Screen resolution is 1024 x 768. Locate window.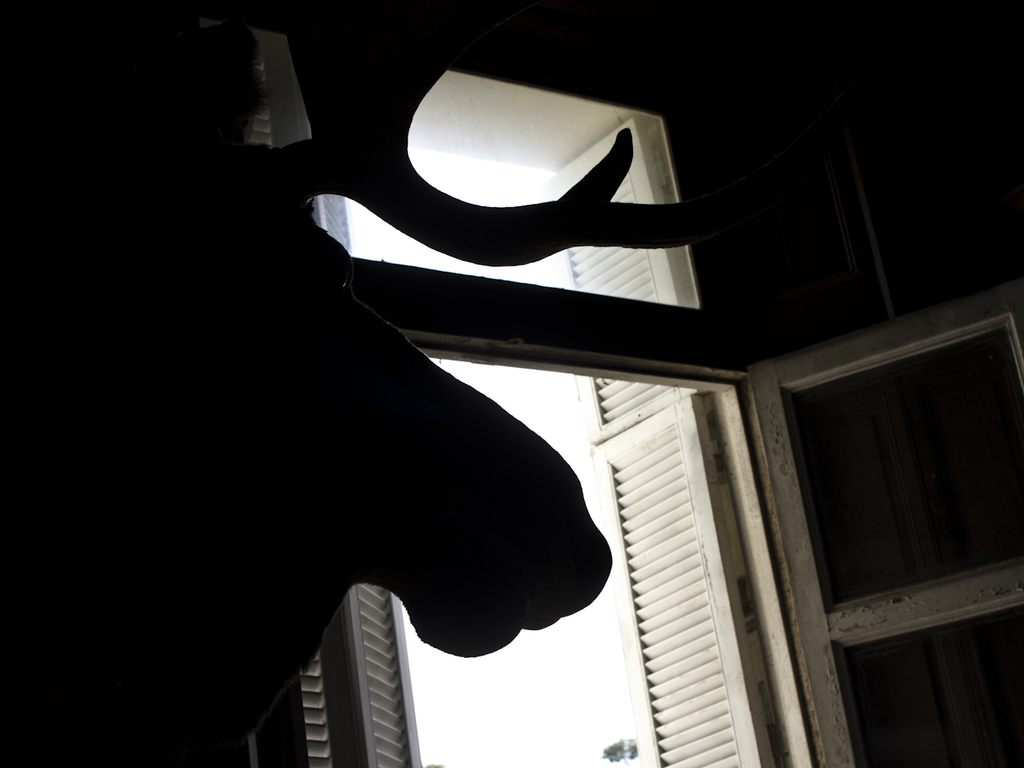
left=216, top=71, right=989, bottom=735.
